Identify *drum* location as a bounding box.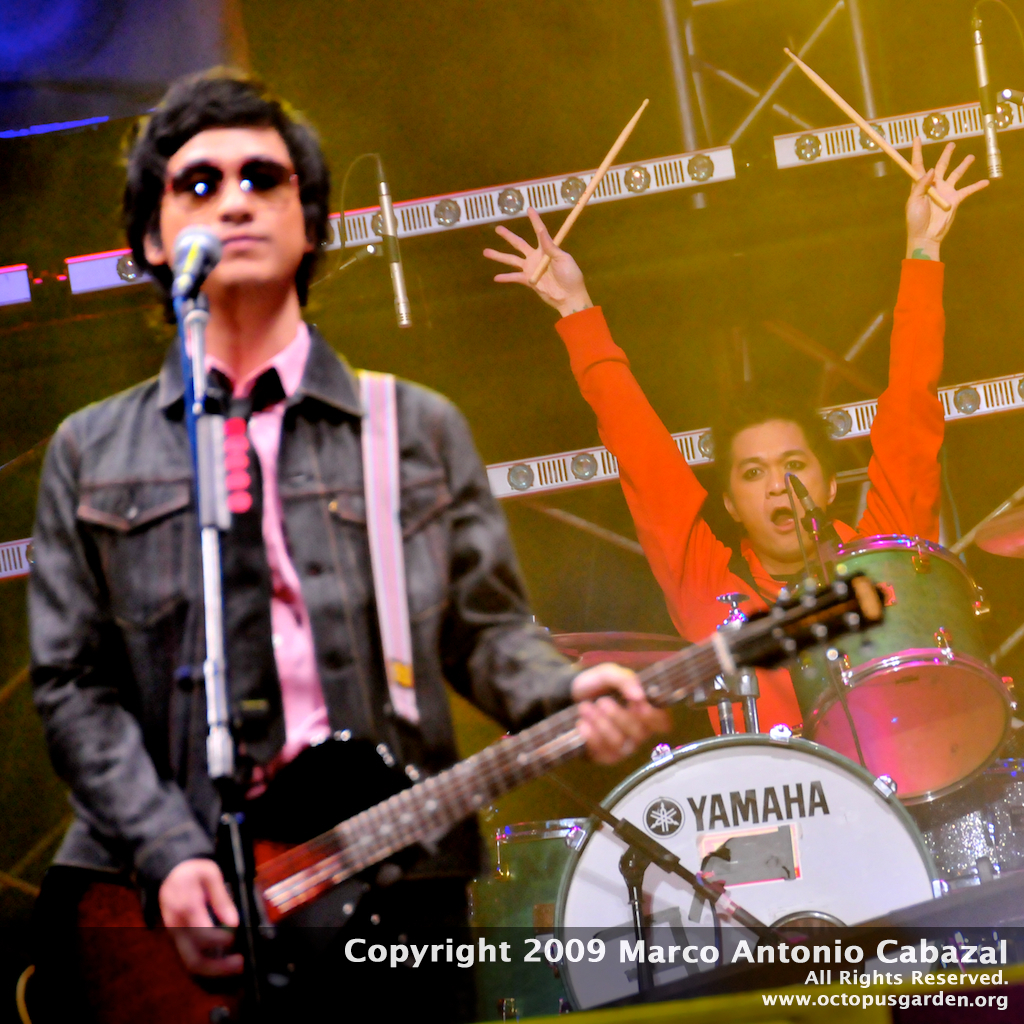
[550, 718, 949, 1012].
